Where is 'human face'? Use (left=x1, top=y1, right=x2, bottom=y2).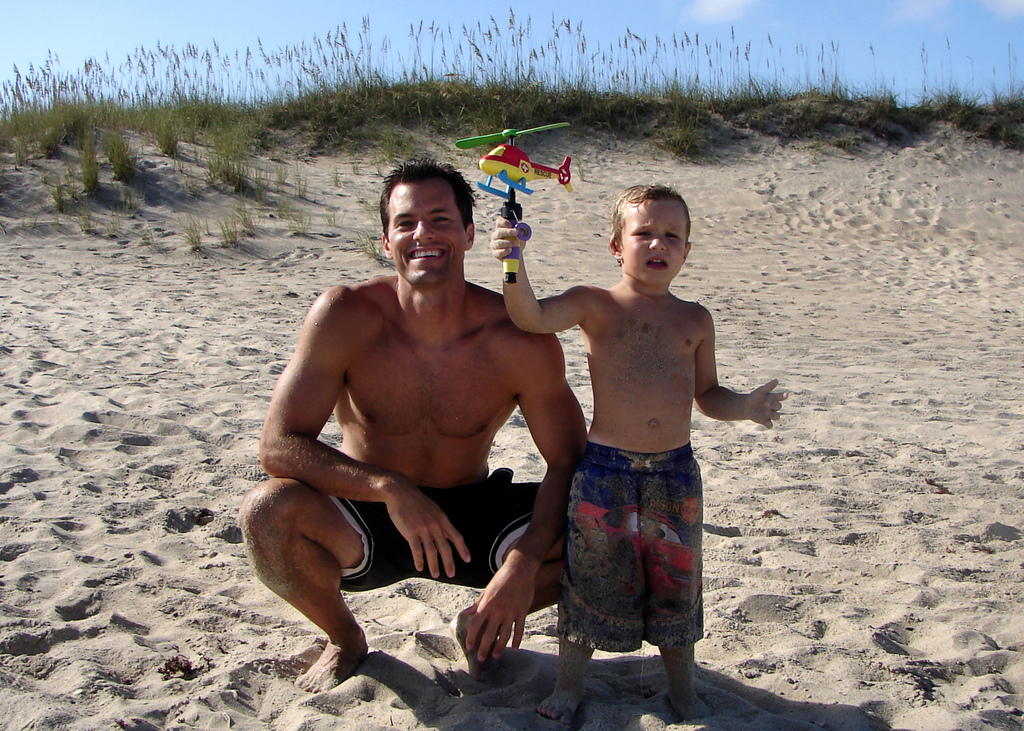
(left=386, top=173, right=467, bottom=288).
